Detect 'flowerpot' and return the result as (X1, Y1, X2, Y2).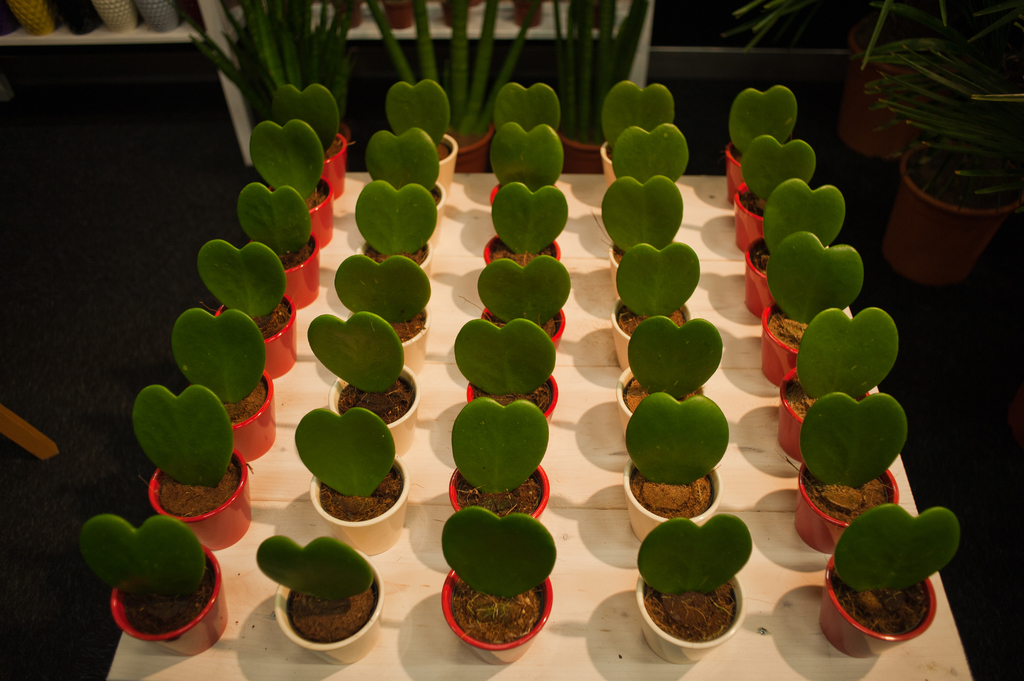
(452, 451, 557, 534).
